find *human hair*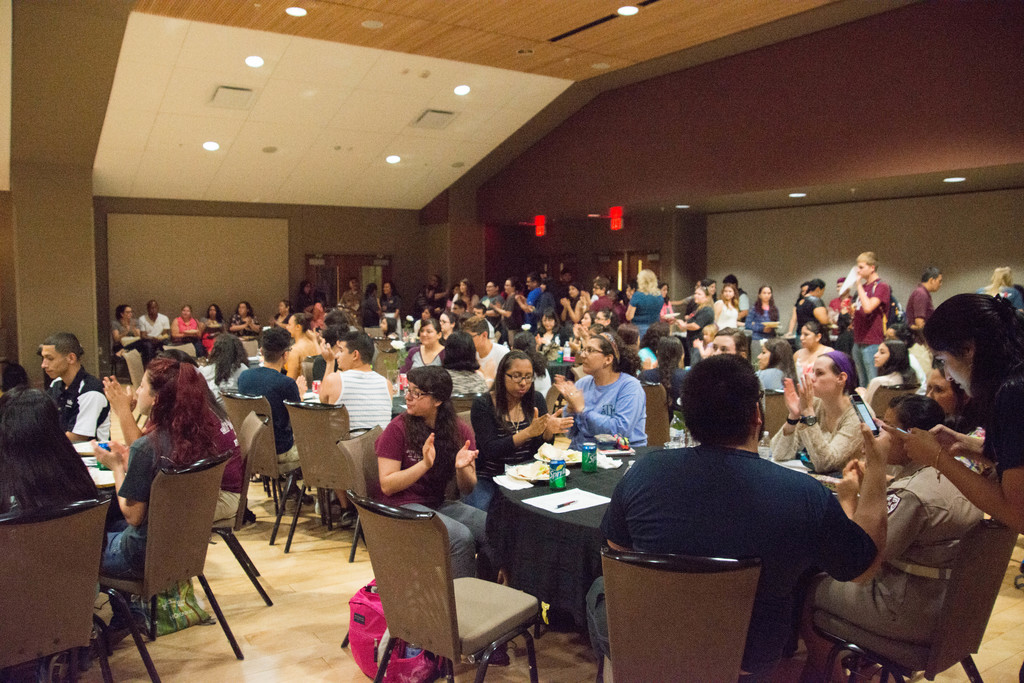
[559,267,572,277]
